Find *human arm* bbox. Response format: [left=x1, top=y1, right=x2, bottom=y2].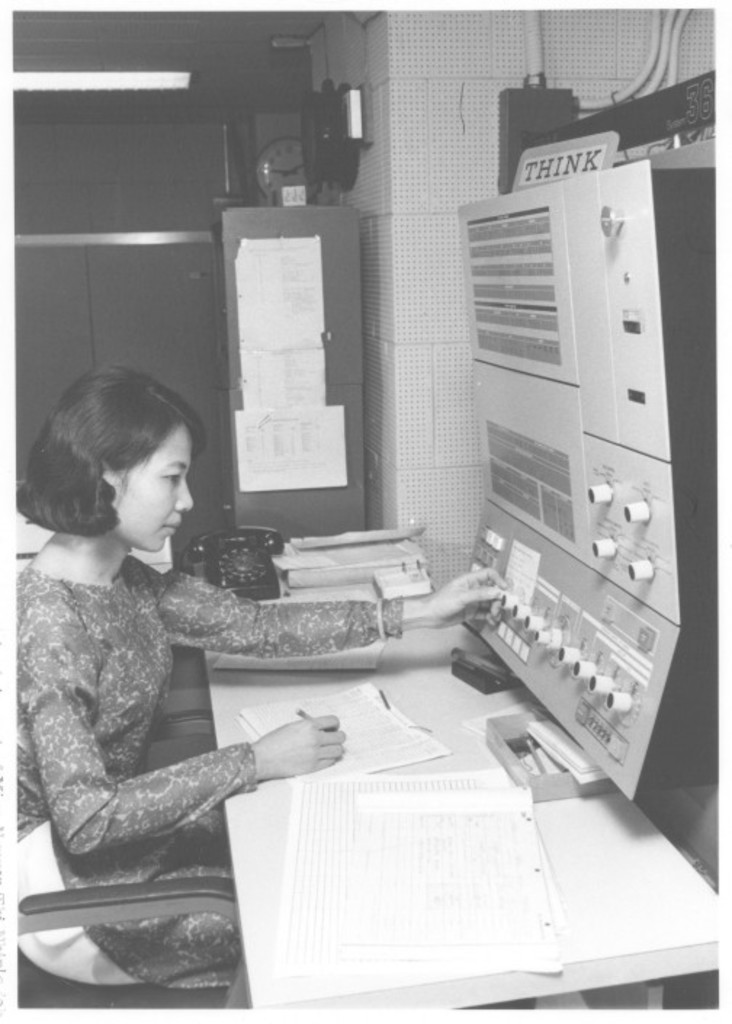
[left=122, top=558, right=511, bottom=659].
